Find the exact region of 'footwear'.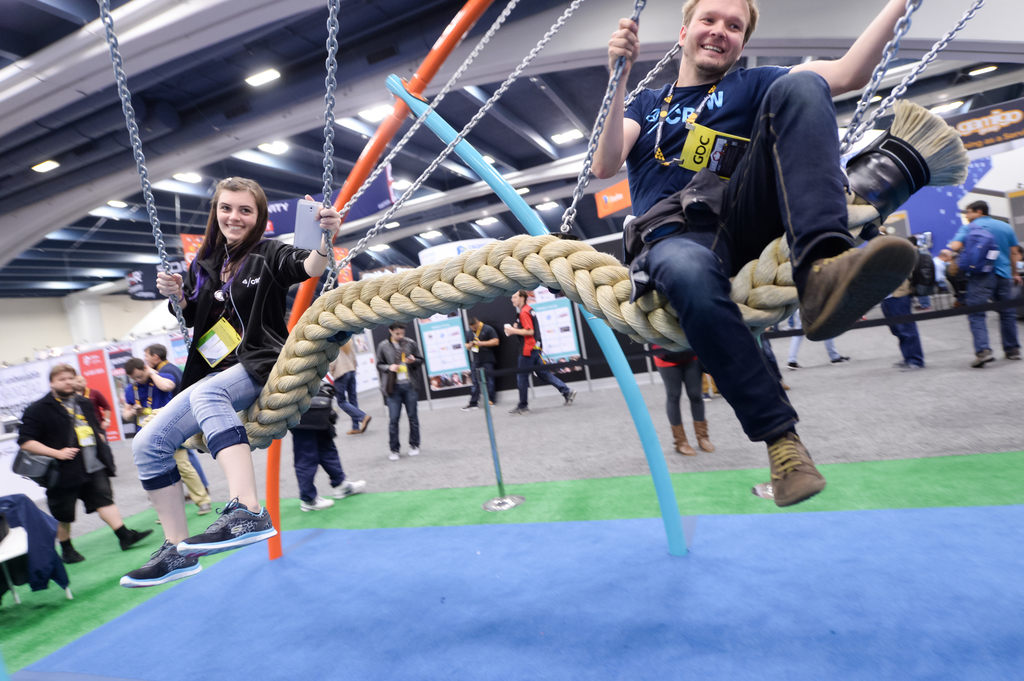
Exact region: [x1=120, y1=520, x2=157, y2=553].
